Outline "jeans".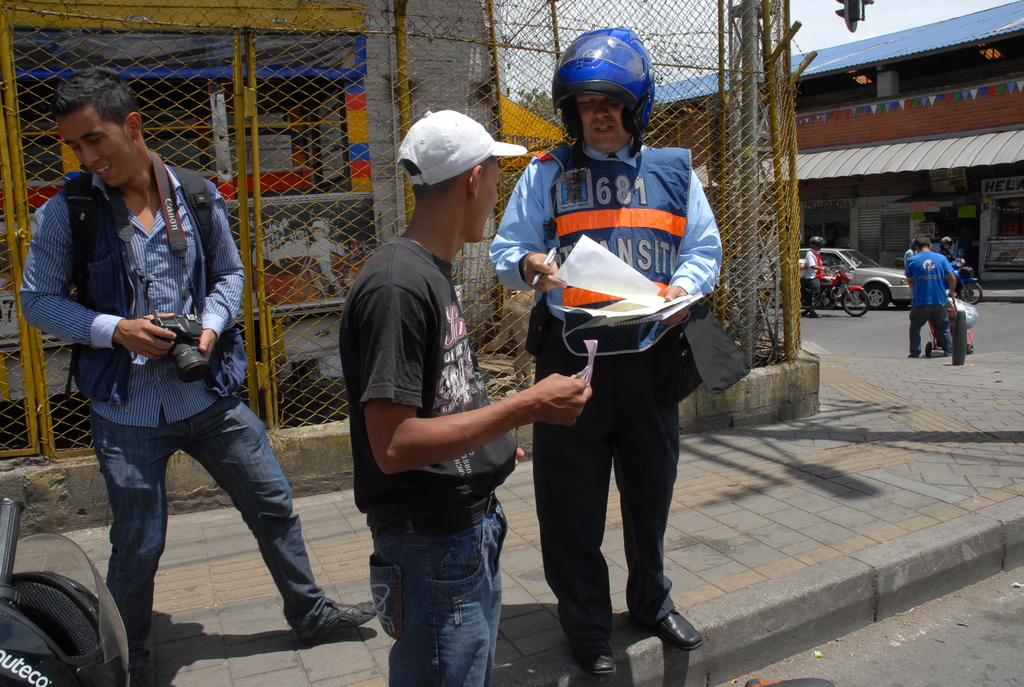
Outline: 365 491 510 686.
